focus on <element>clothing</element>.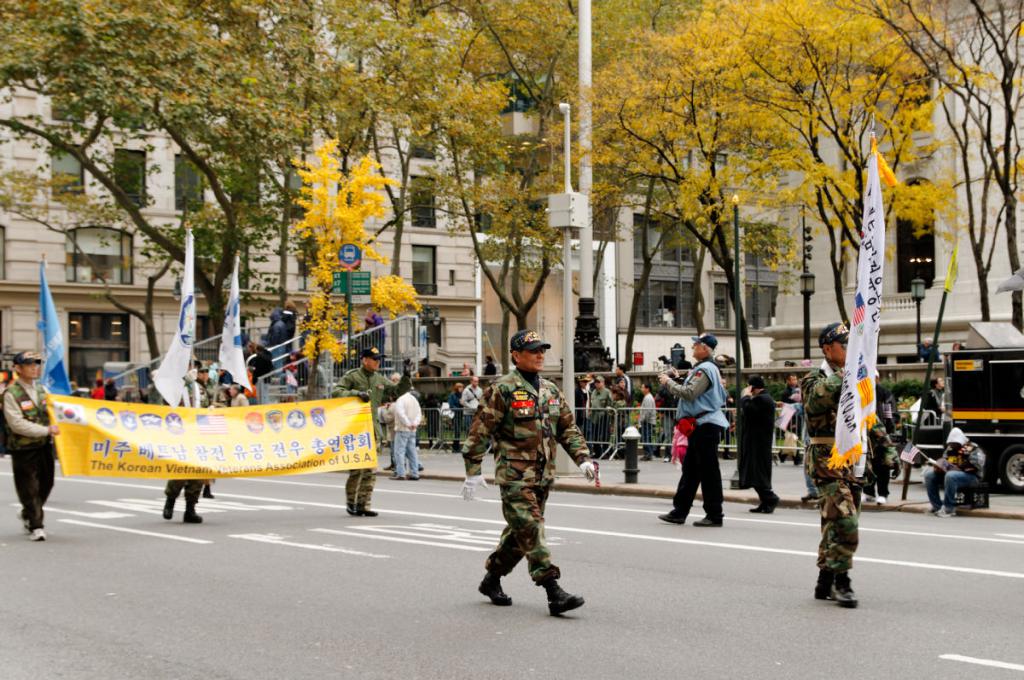
Focused at region(928, 438, 986, 503).
